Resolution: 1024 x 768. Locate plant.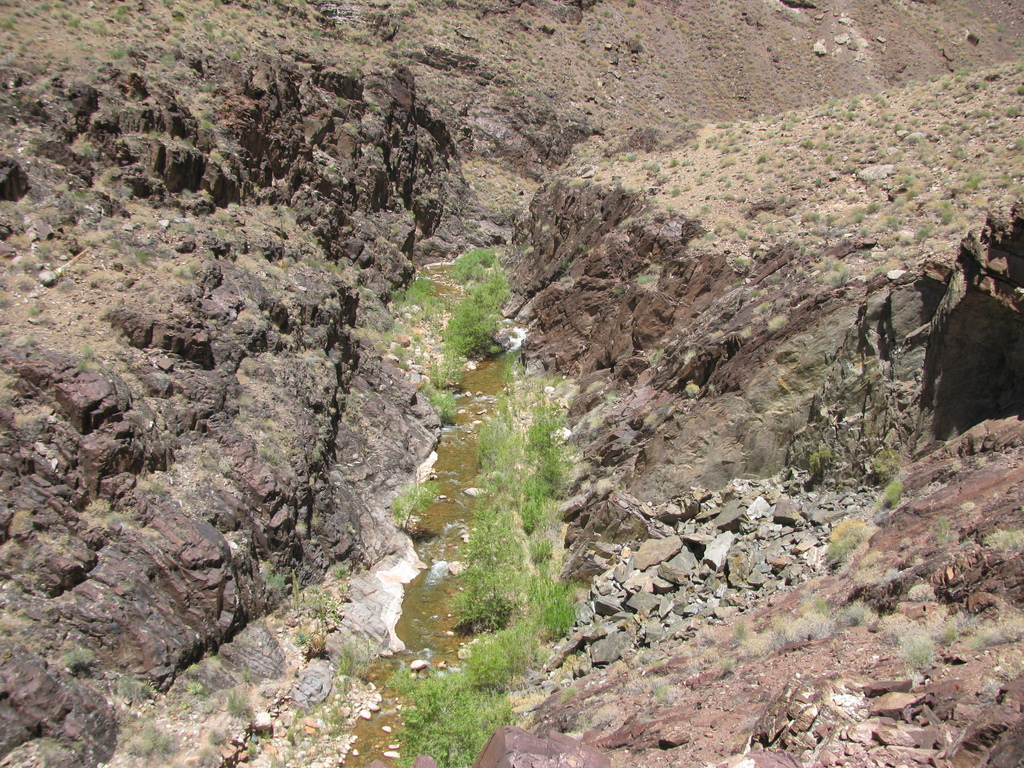
128,91,143,100.
